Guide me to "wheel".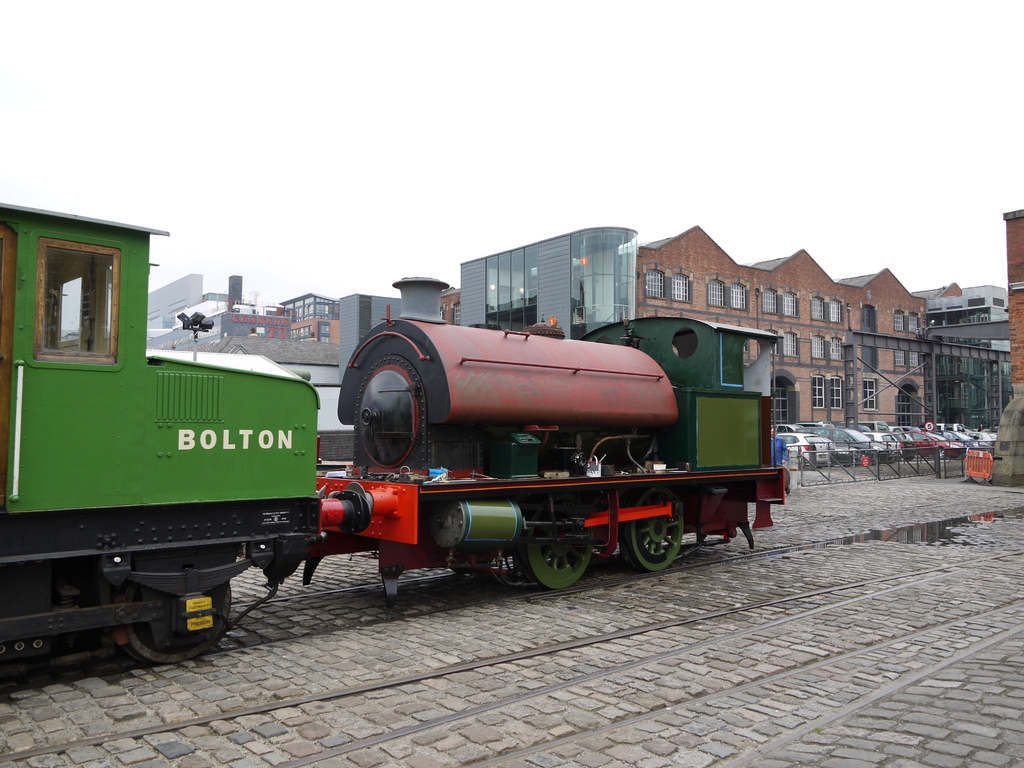
Guidance: (left=516, top=491, right=602, bottom=594).
